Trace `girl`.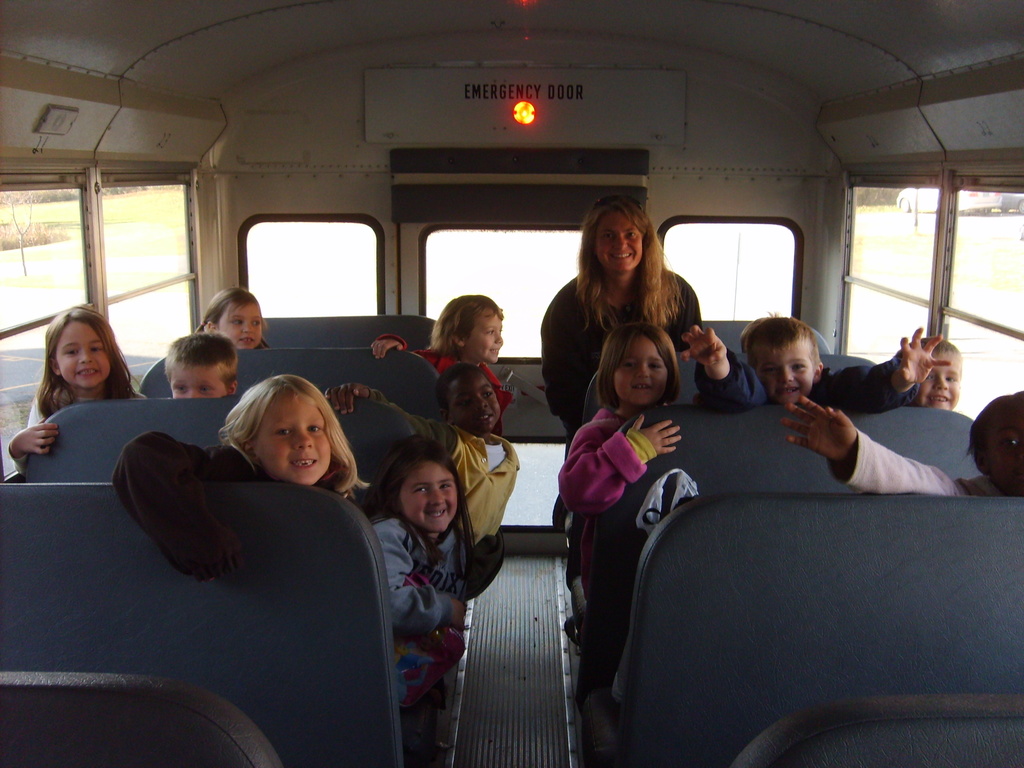
Traced to left=105, top=372, right=365, bottom=589.
